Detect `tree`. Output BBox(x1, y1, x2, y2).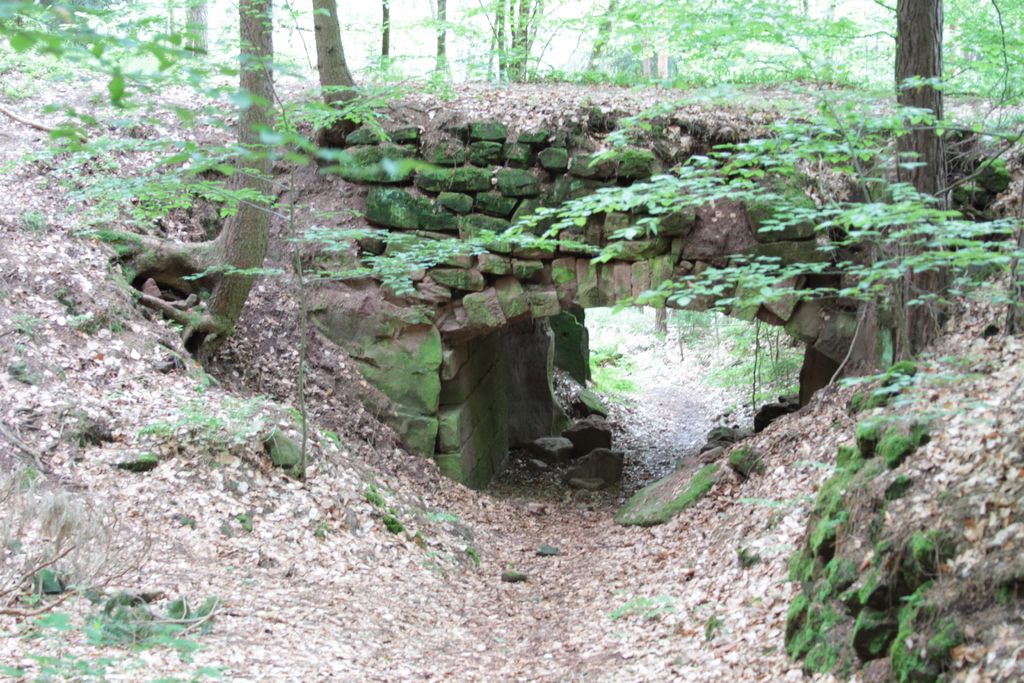
BBox(424, 0, 451, 85).
